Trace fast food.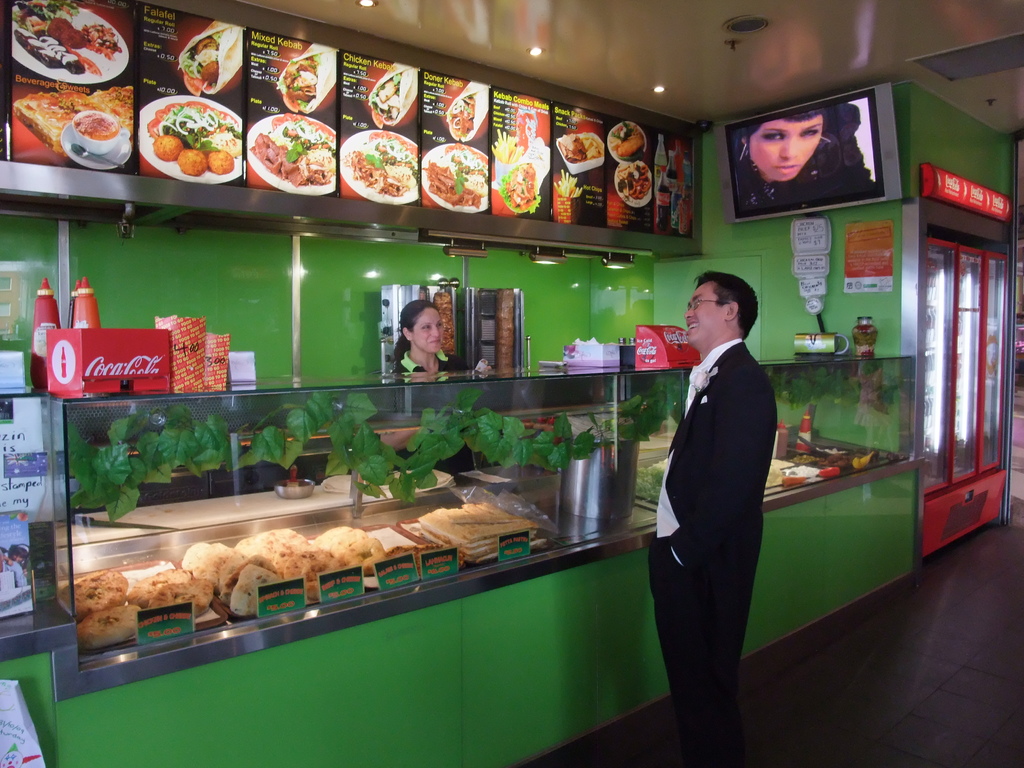
Traced to (left=20, top=94, right=91, bottom=139).
